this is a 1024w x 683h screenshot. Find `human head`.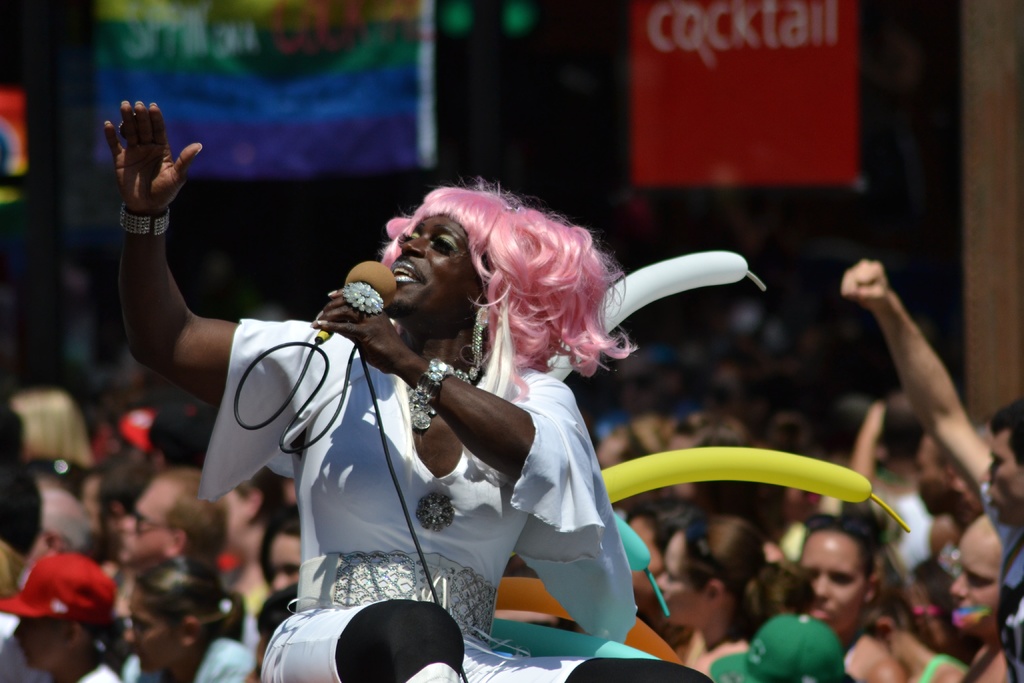
Bounding box: 253/505/303/596.
